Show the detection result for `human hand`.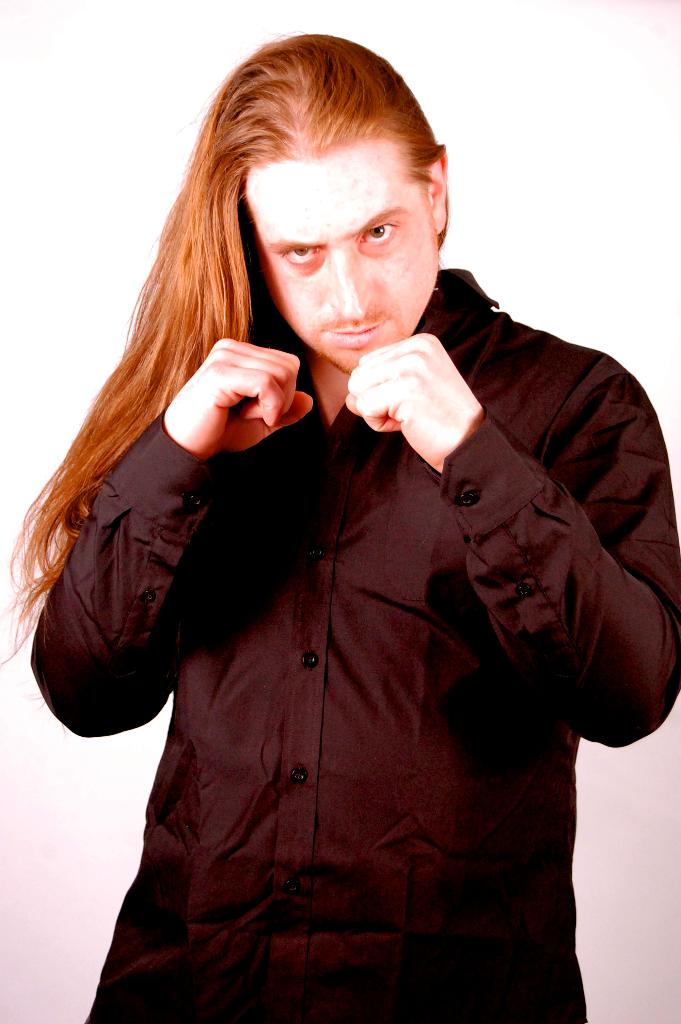
detection(198, 326, 313, 433).
